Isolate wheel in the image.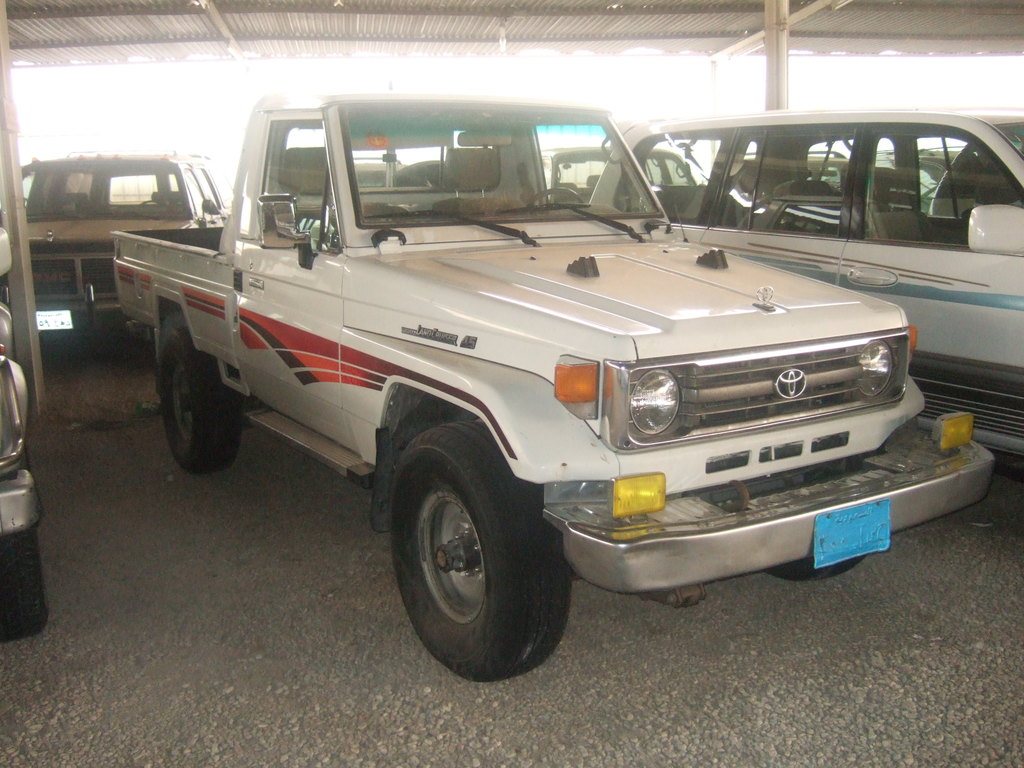
Isolated region: Rect(365, 421, 586, 682).
